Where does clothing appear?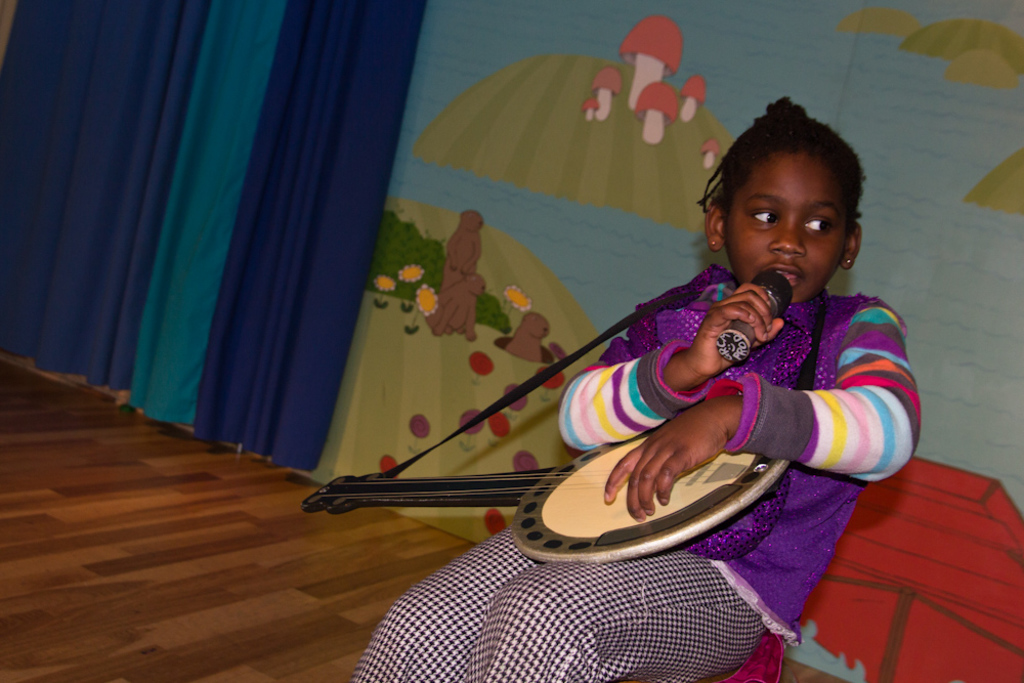
Appears at 350, 264, 929, 682.
